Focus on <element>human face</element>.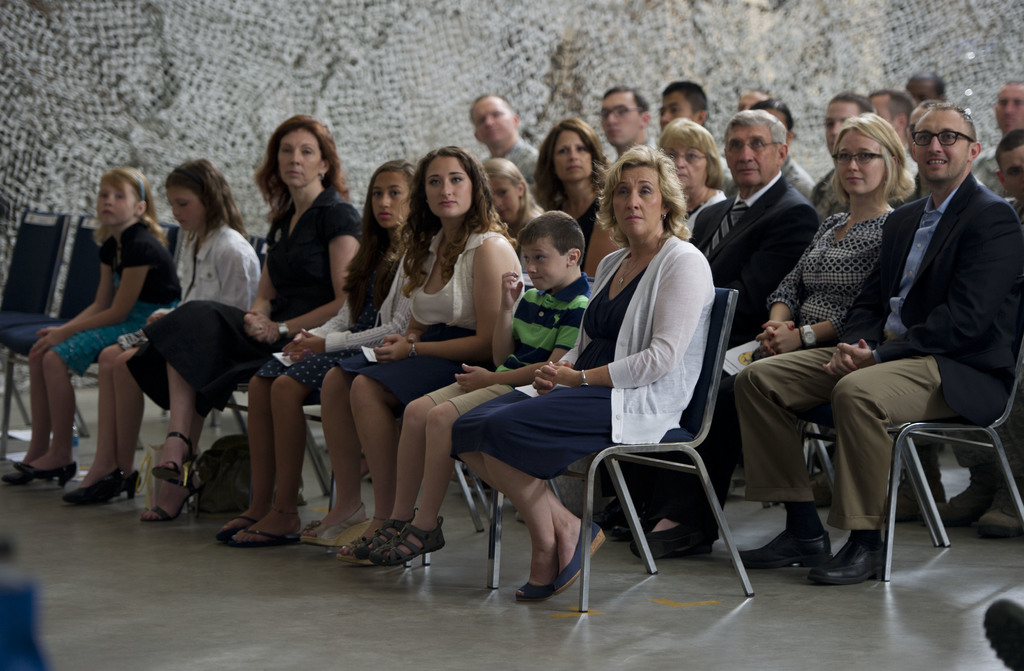
Focused at {"x1": 523, "y1": 238, "x2": 568, "y2": 291}.
